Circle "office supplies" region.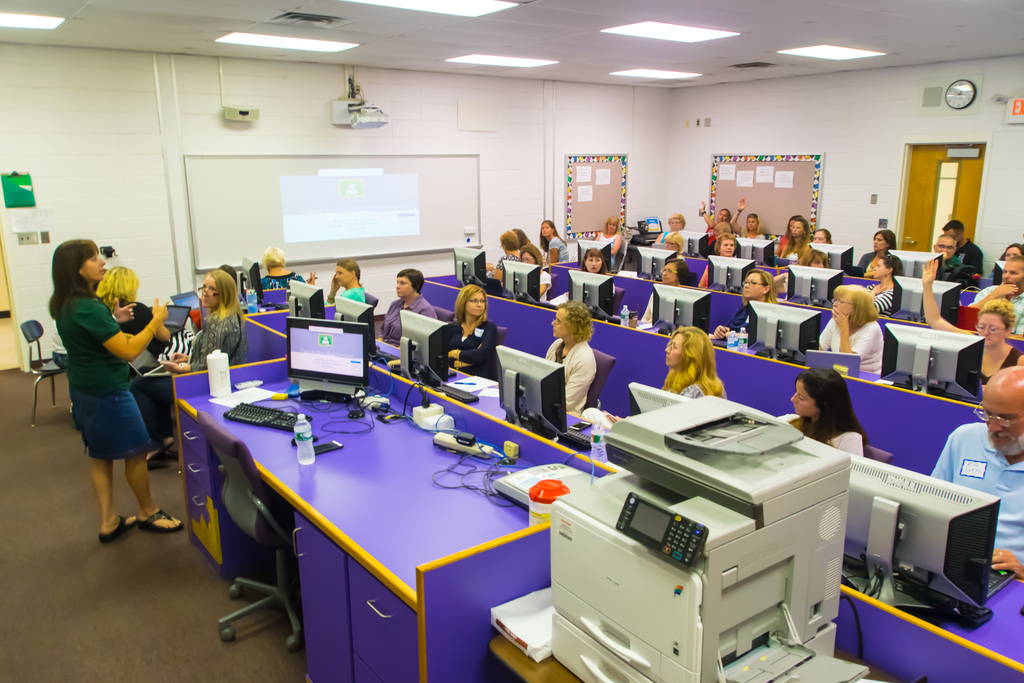
Region: crop(646, 285, 705, 339).
